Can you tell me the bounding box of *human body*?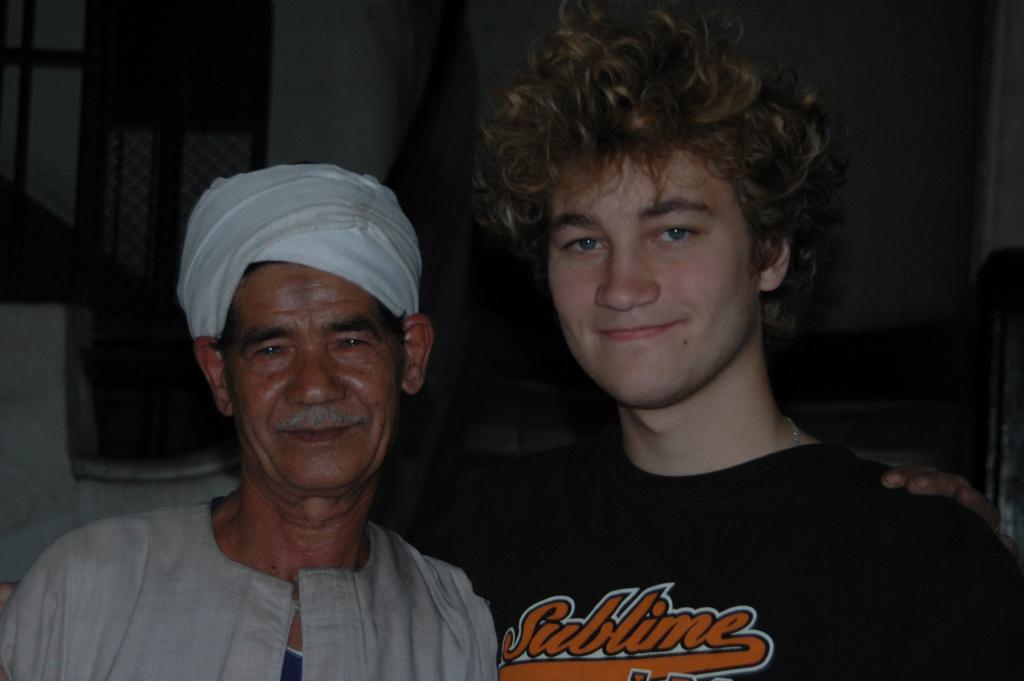
{"x1": 421, "y1": 3, "x2": 1022, "y2": 679}.
